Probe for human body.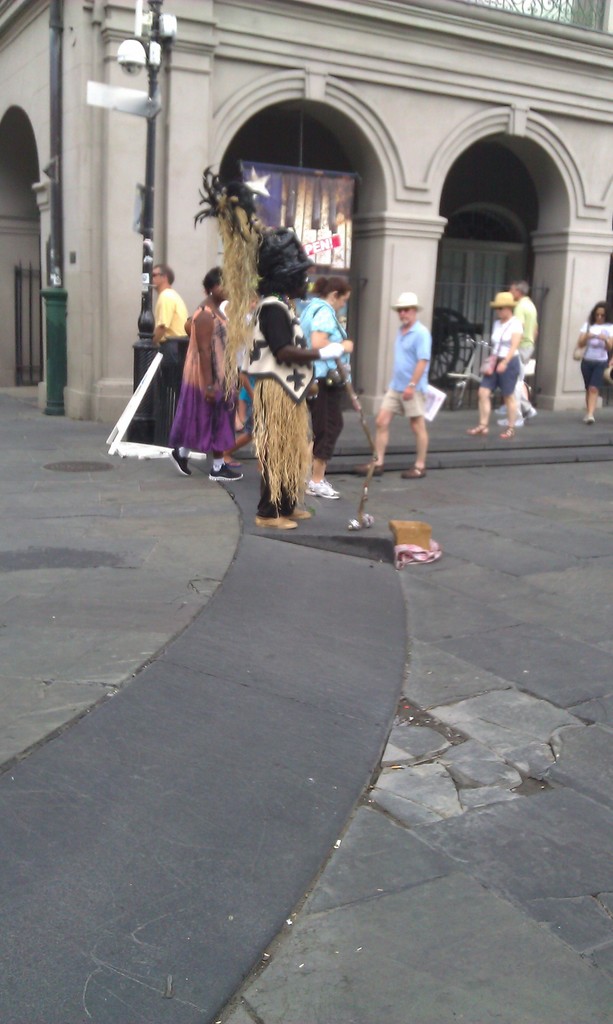
Probe result: box(578, 320, 612, 425).
